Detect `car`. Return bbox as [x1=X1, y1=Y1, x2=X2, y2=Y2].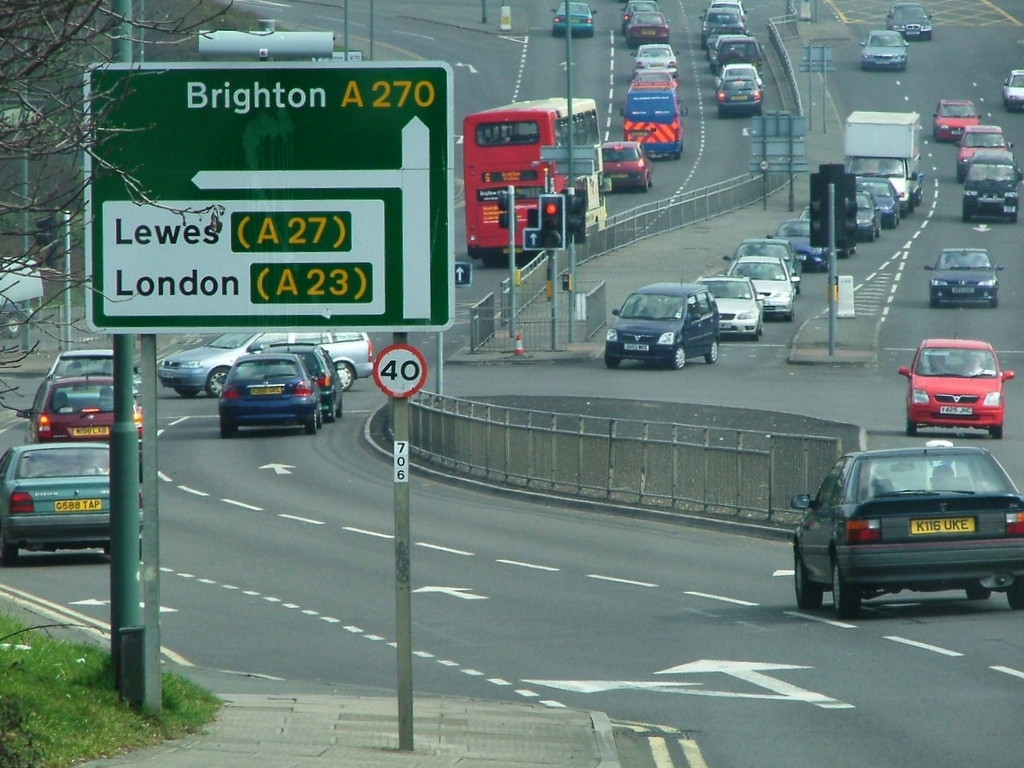
[x1=277, y1=344, x2=344, y2=412].
